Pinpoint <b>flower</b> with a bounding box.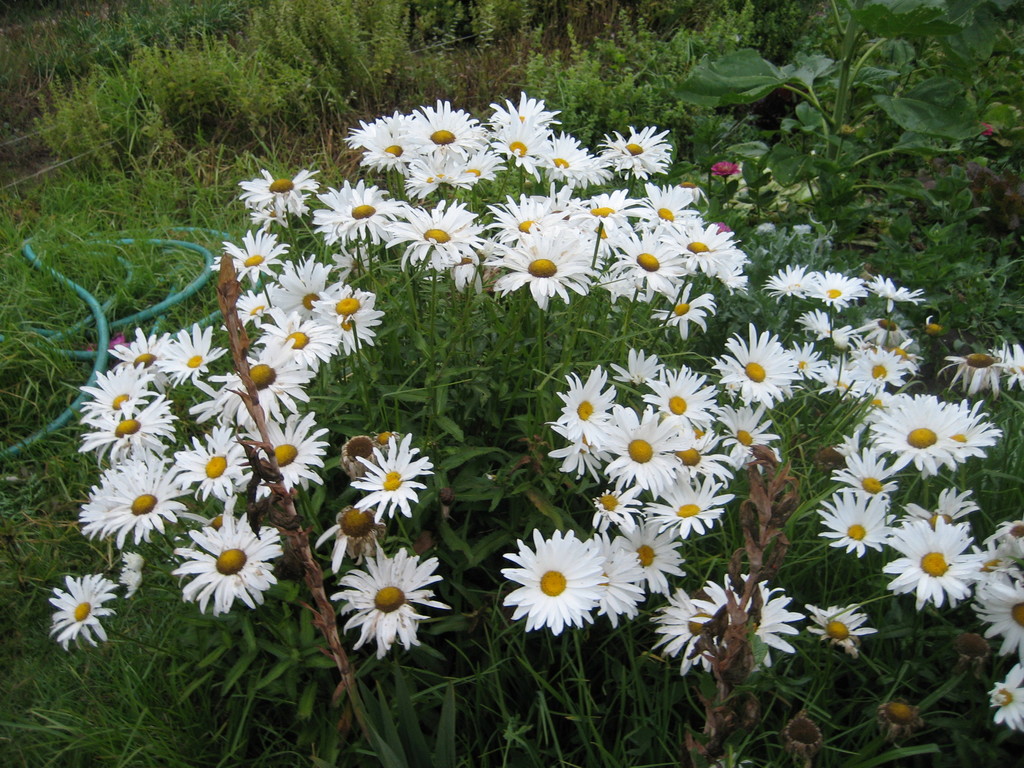
select_region(211, 87, 930, 676).
